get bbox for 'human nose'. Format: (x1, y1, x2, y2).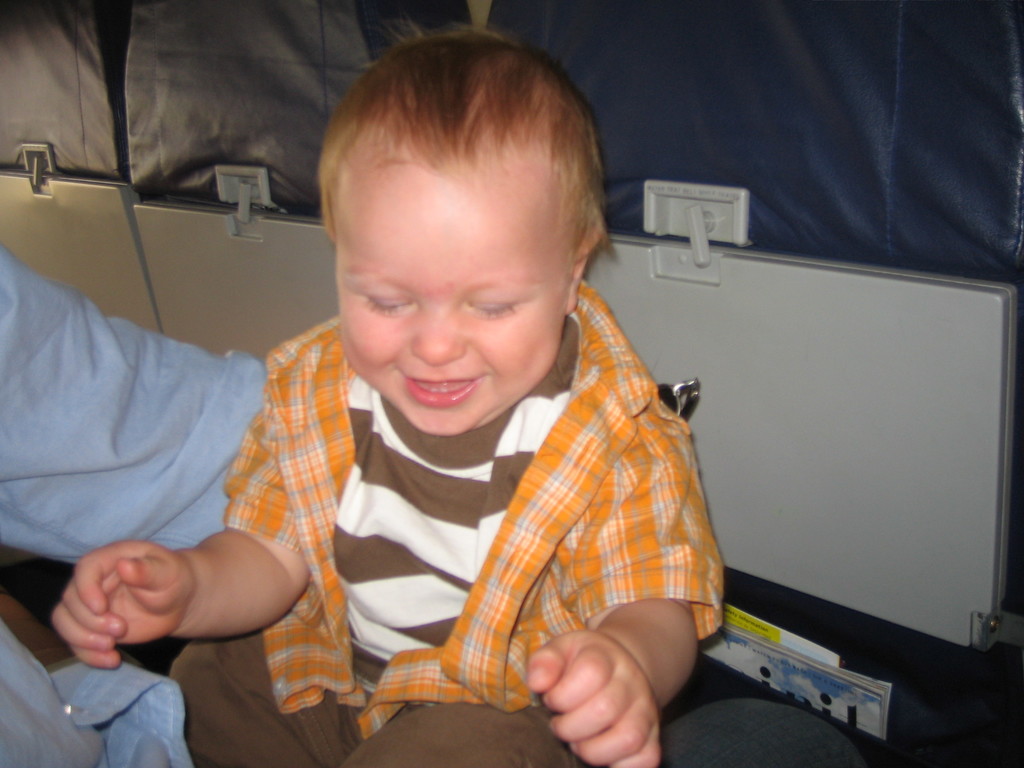
(412, 310, 471, 369).
